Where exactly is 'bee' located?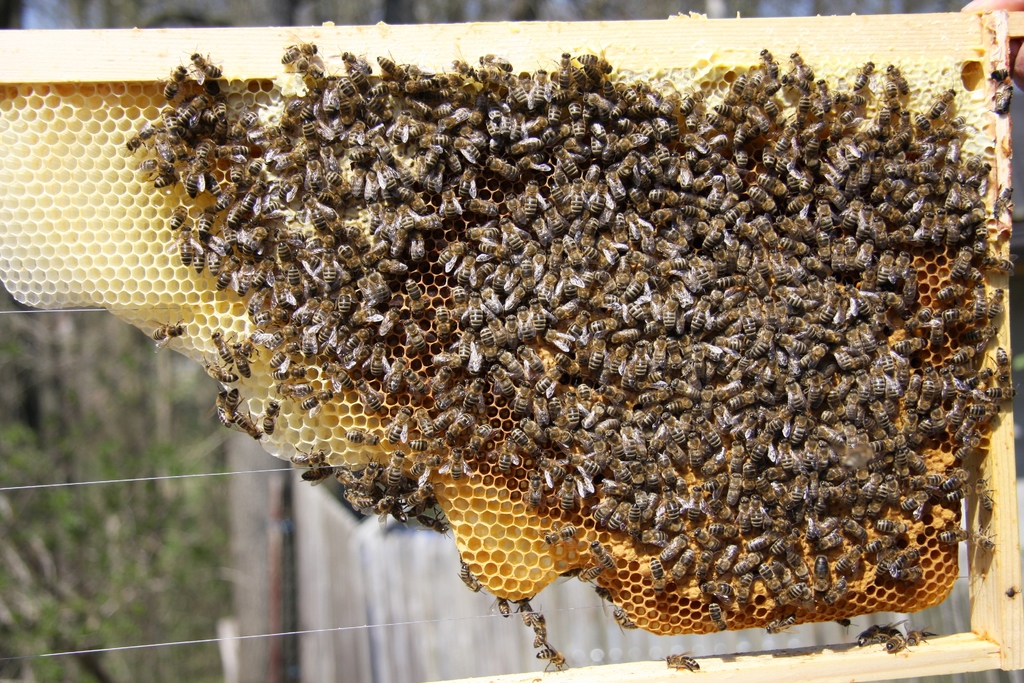
Its bounding box is x1=464, y1=289, x2=493, y2=331.
